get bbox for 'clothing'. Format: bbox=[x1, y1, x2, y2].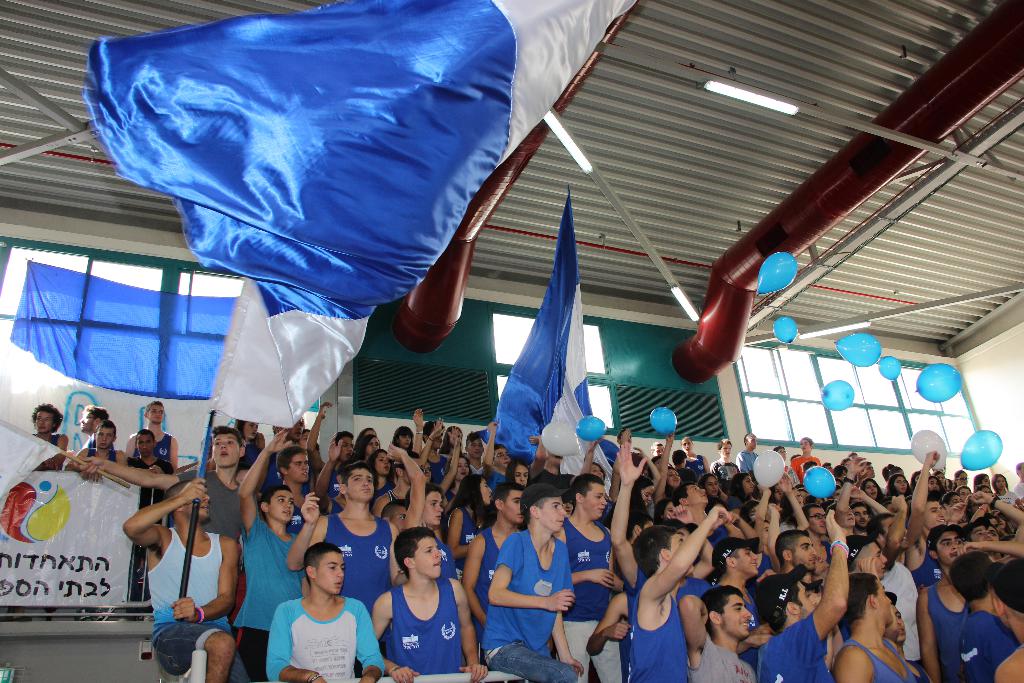
bbox=[478, 519, 582, 680].
